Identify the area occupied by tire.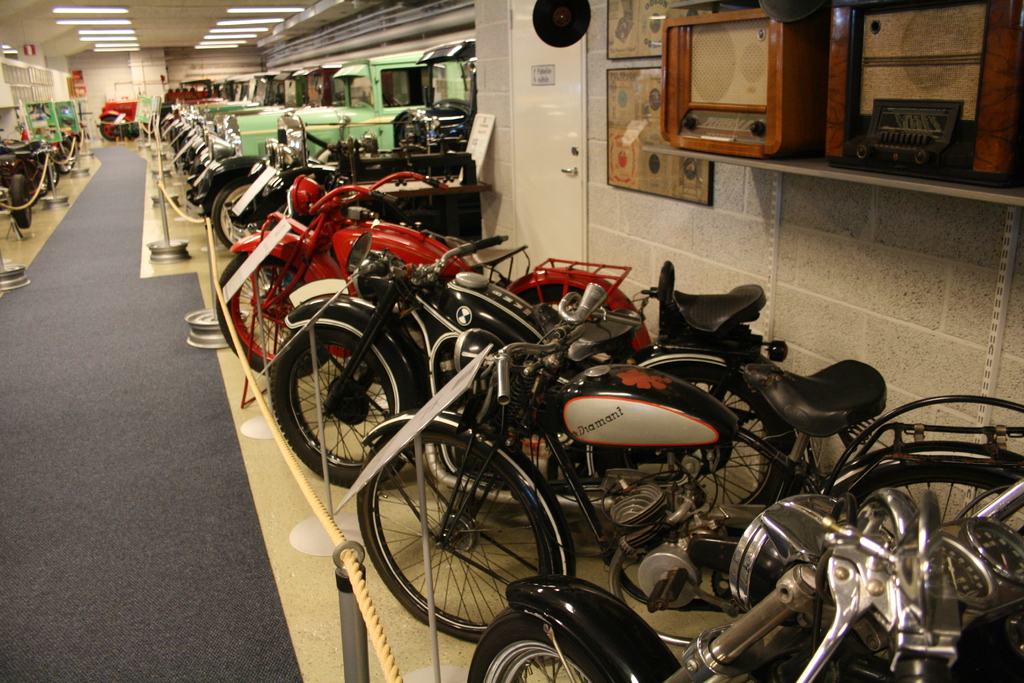
Area: Rect(212, 176, 273, 249).
